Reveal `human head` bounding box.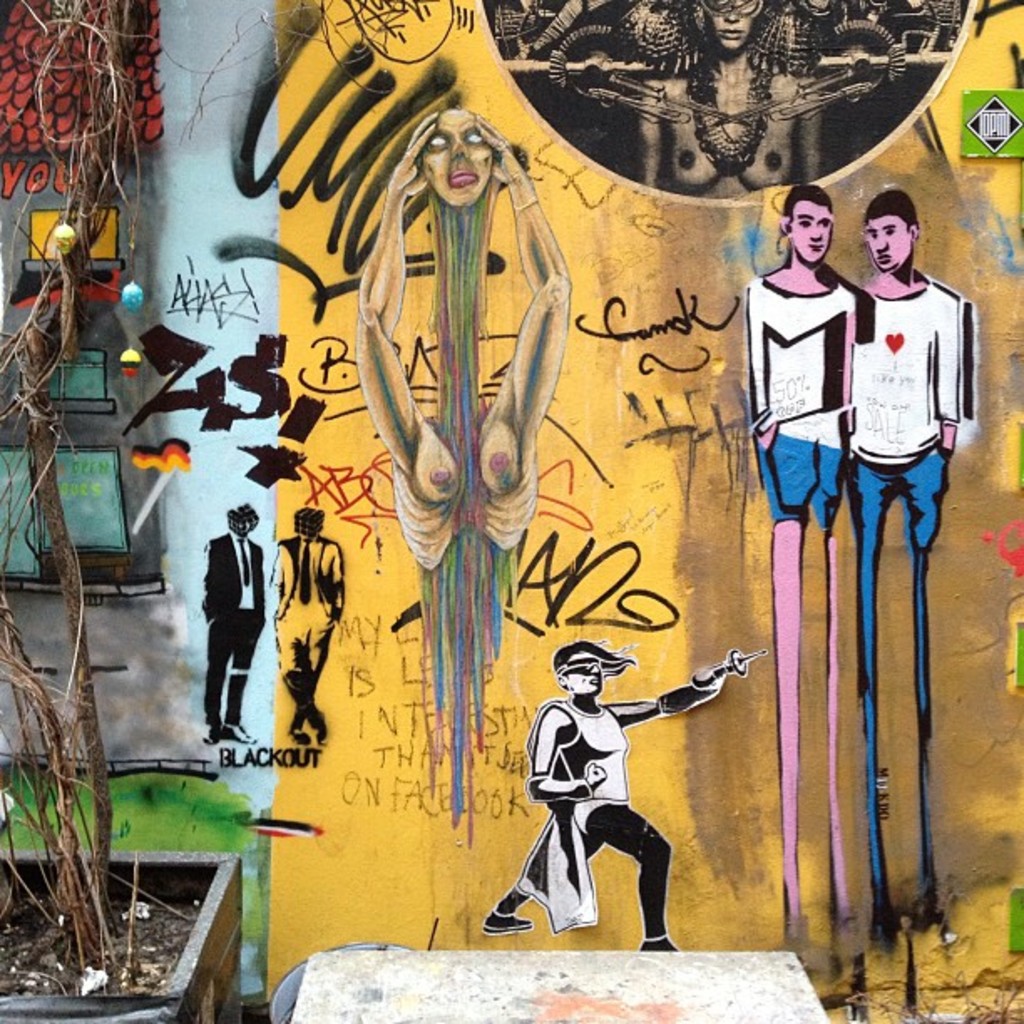
Revealed: bbox=[709, 0, 763, 52].
